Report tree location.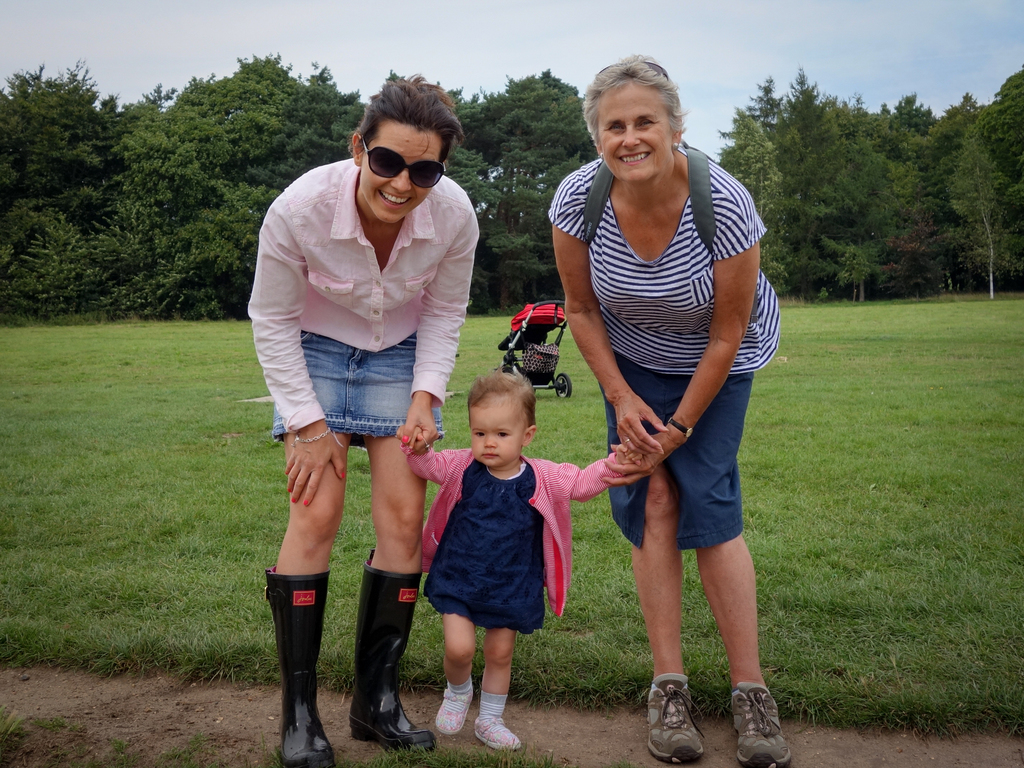
Report: BBox(433, 60, 599, 300).
